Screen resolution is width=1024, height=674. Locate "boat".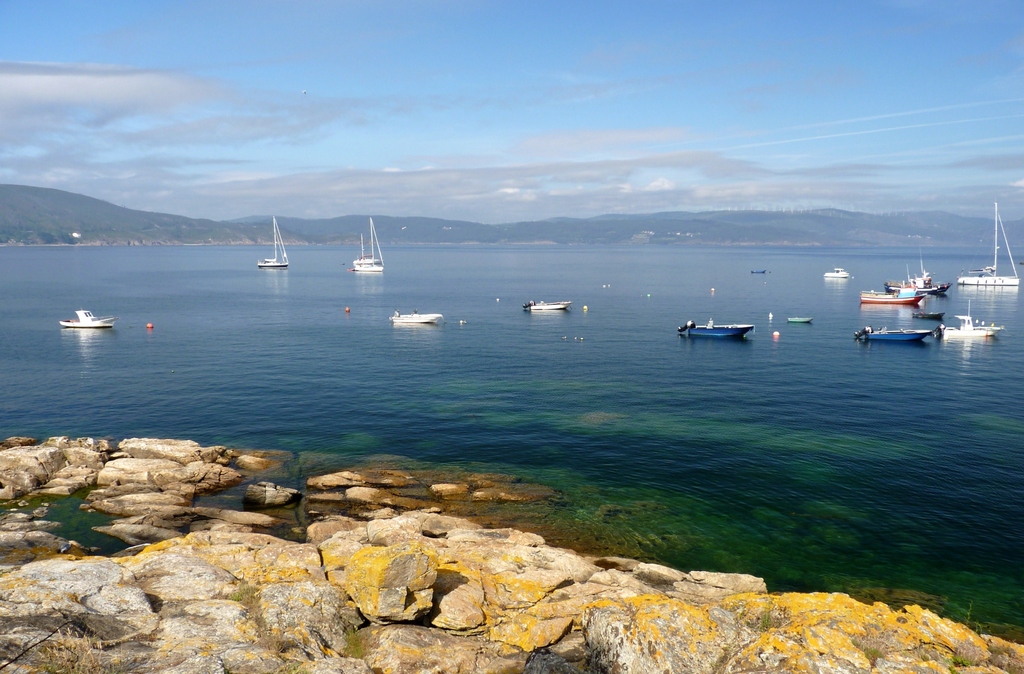
bbox=(390, 310, 446, 325).
